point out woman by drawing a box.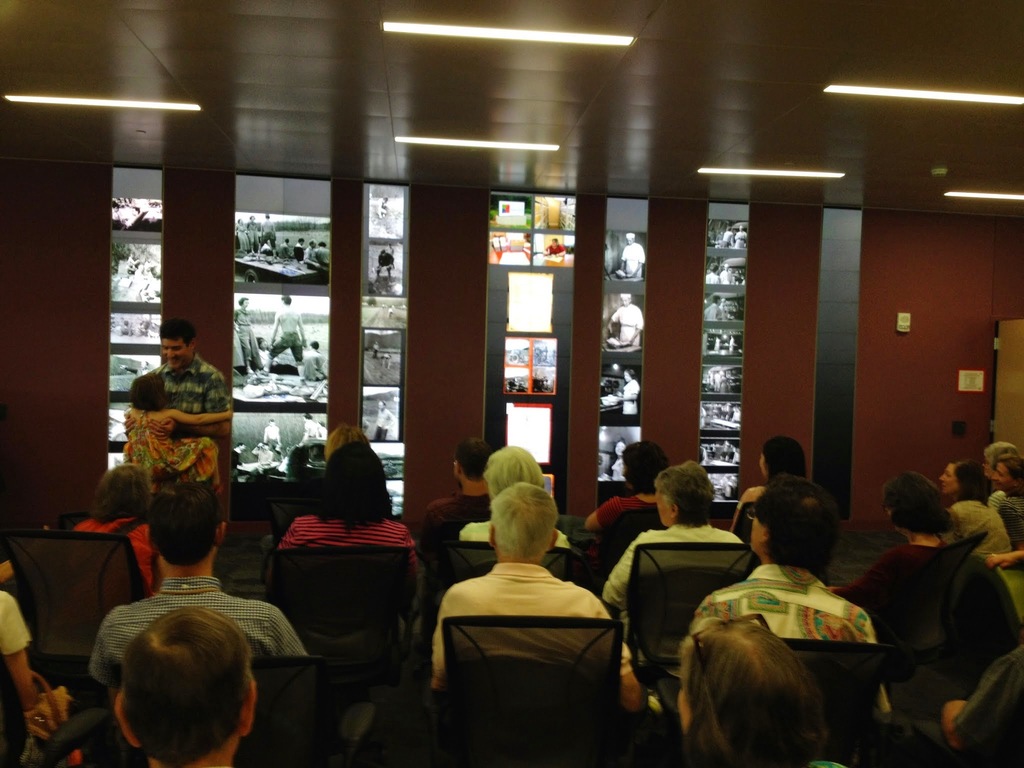
<box>269,439,423,744</box>.
